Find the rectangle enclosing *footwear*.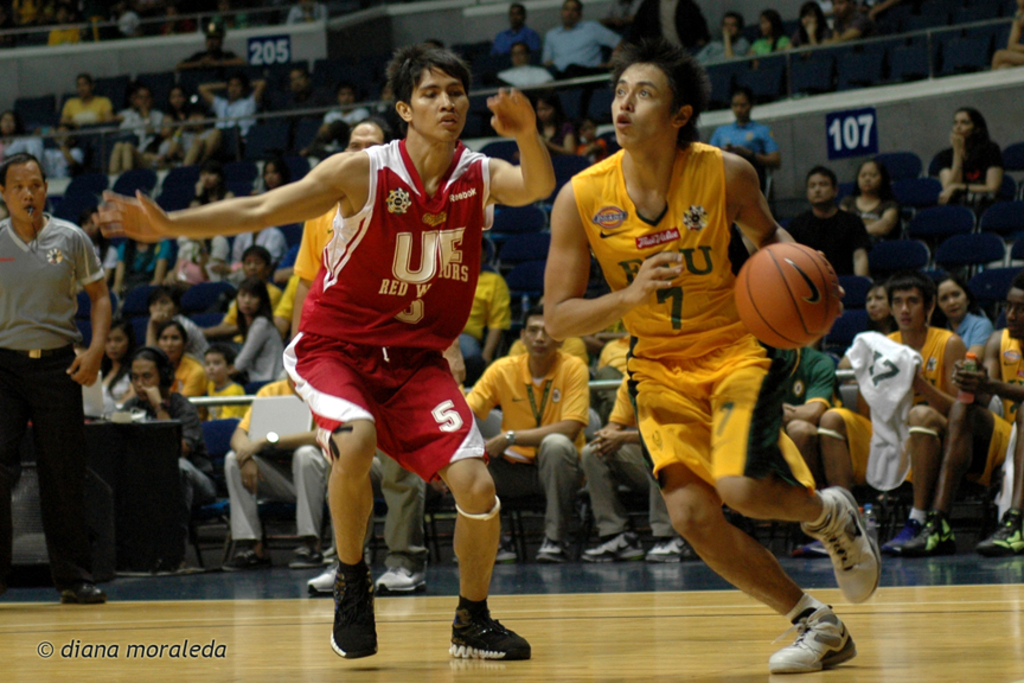
rect(373, 566, 430, 593).
